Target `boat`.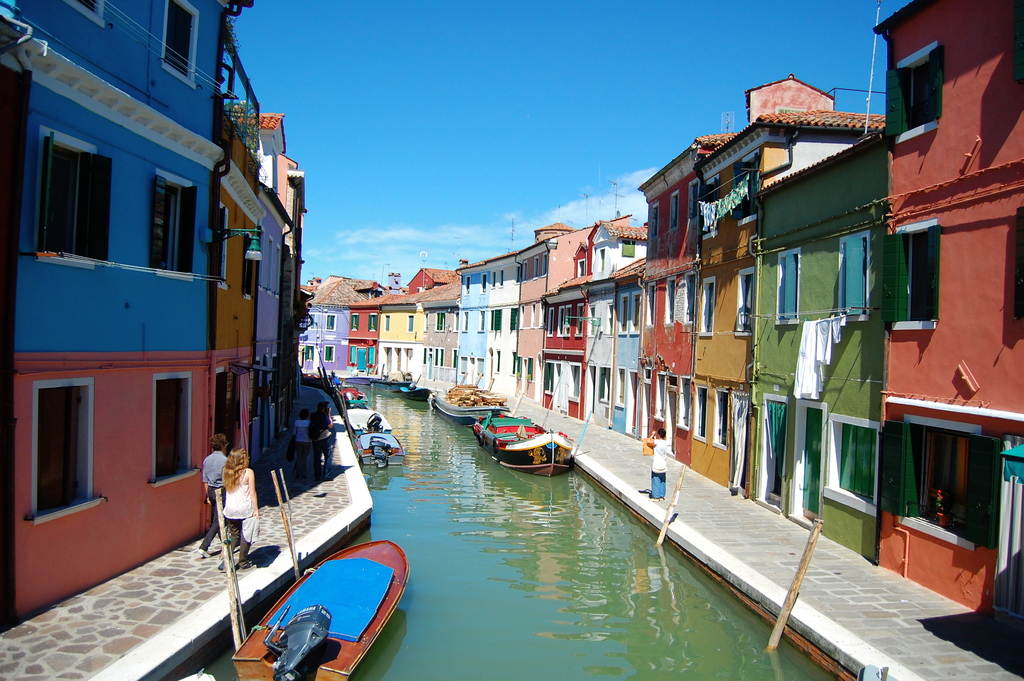
Target region: l=233, t=532, r=408, b=680.
